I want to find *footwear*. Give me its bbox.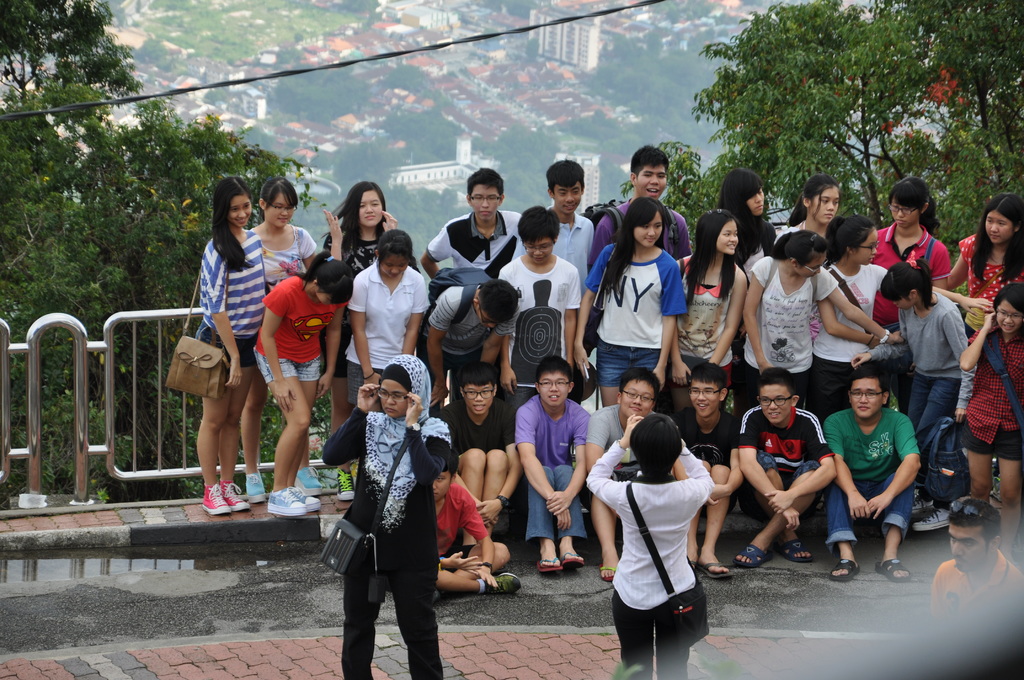
x1=289 y1=485 x2=322 y2=516.
